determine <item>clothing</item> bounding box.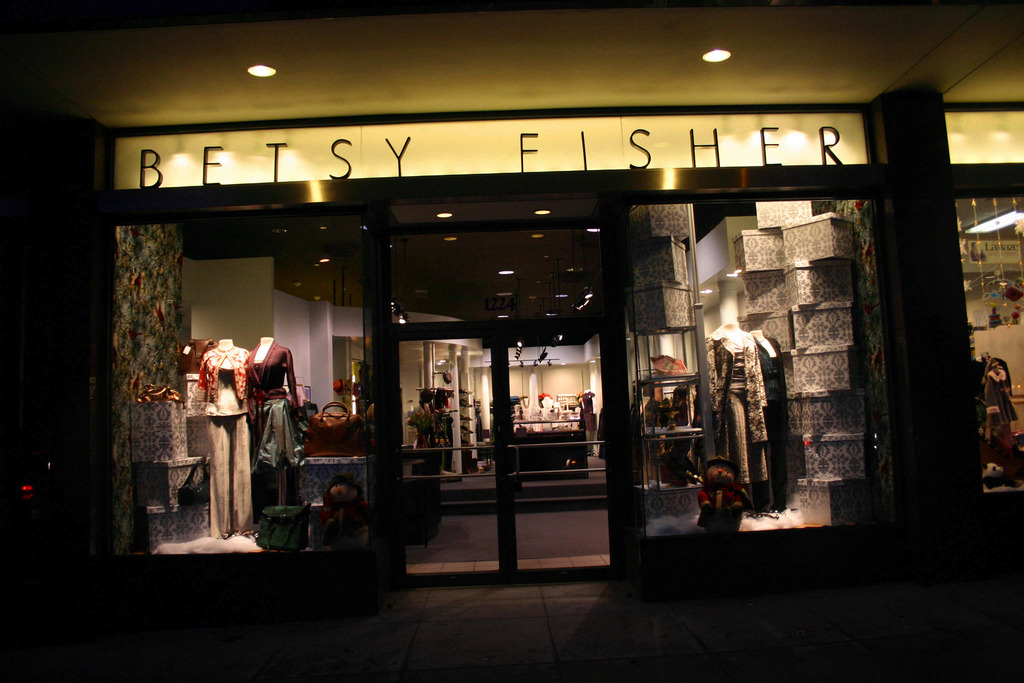
Determined: (705, 299, 801, 538).
